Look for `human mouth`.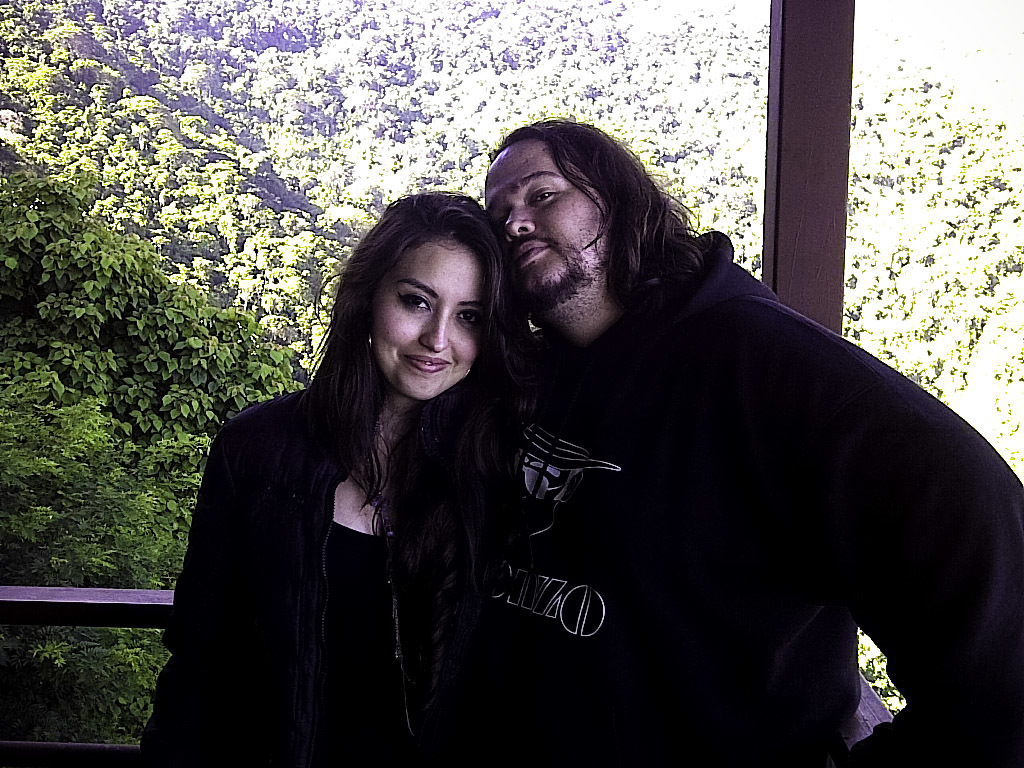
Found: {"x1": 509, "y1": 239, "x2": 556, "y2": 276}.
